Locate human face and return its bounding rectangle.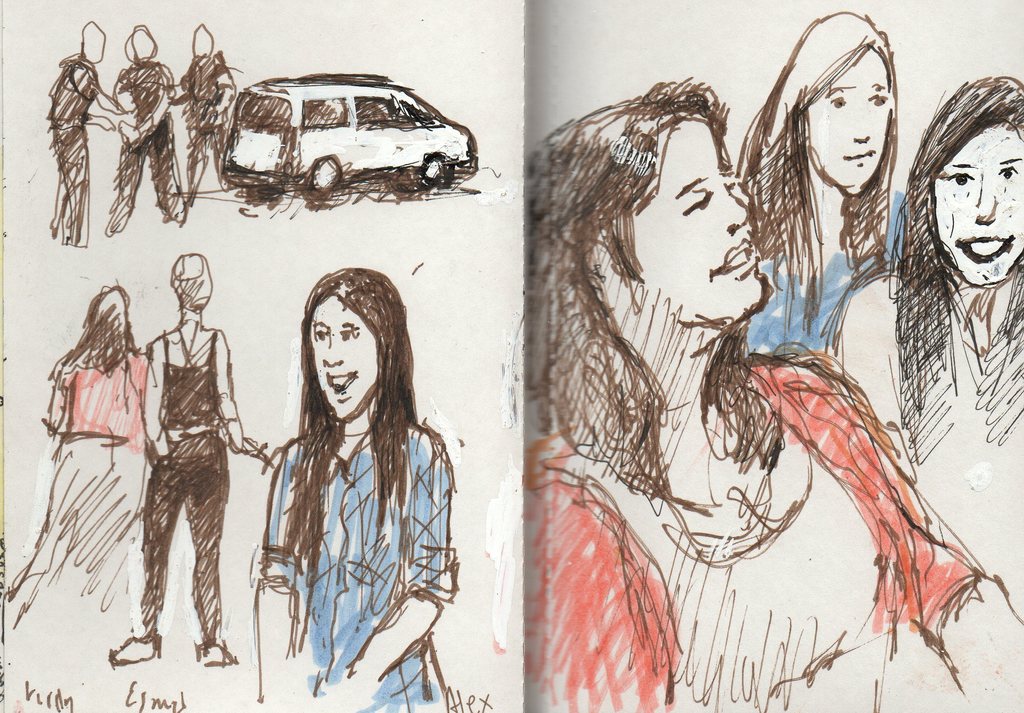
[636, 119, 770, 336].
